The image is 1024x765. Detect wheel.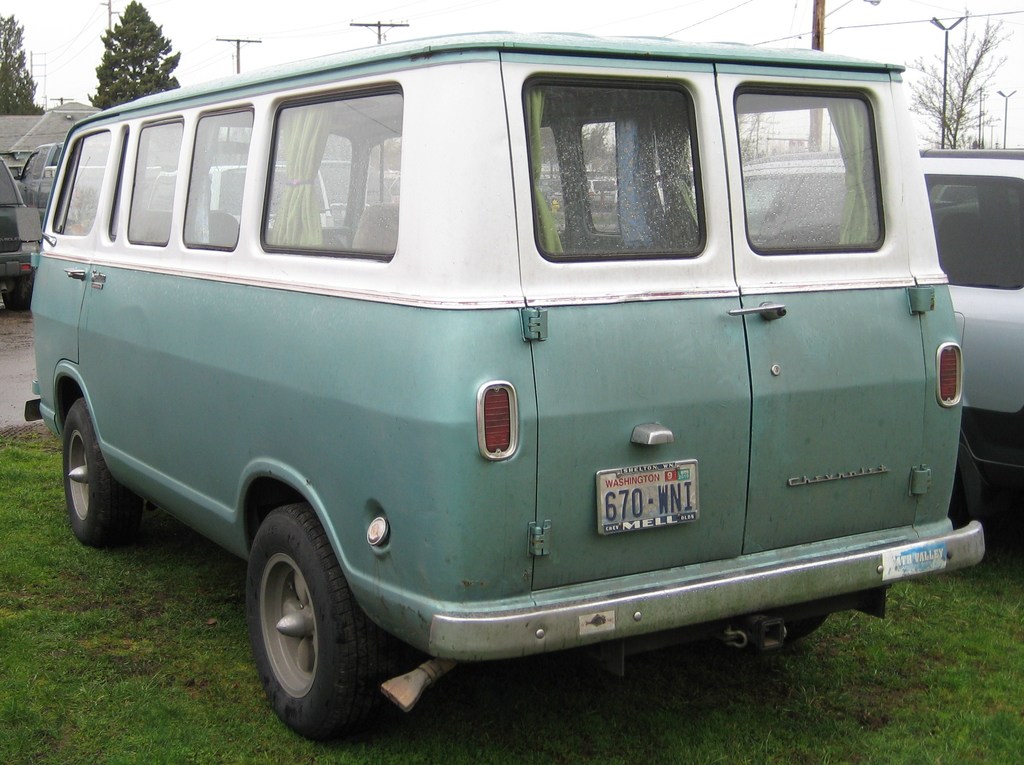
Detection: 3,271,36,310.
